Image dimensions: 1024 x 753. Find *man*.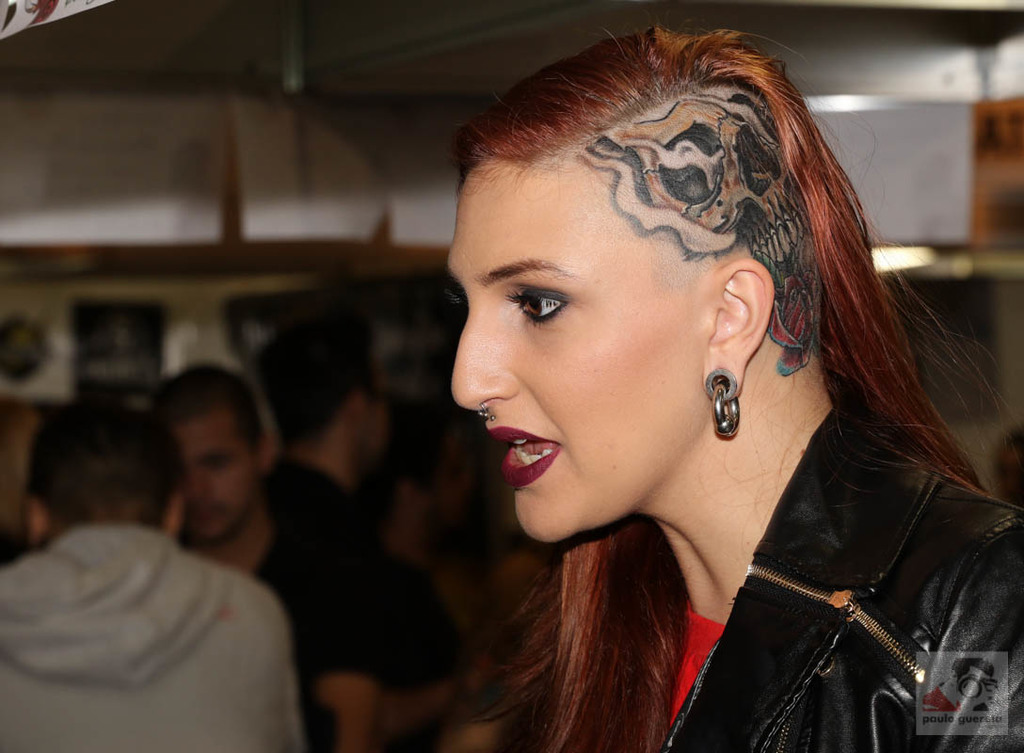
244 301 391 527.
